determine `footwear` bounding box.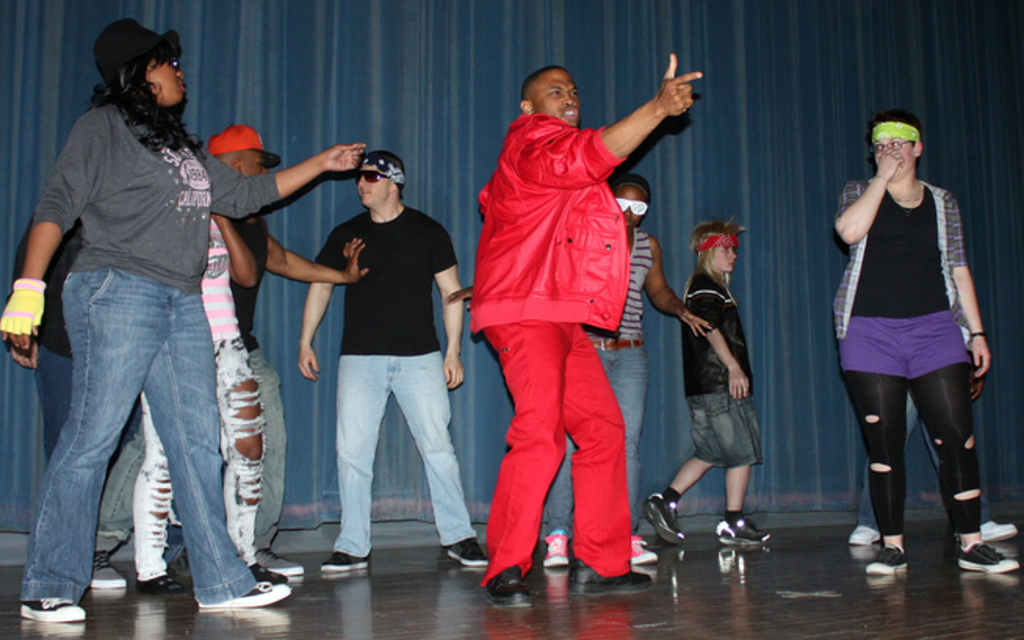
Determined: 482 565 535 610.
